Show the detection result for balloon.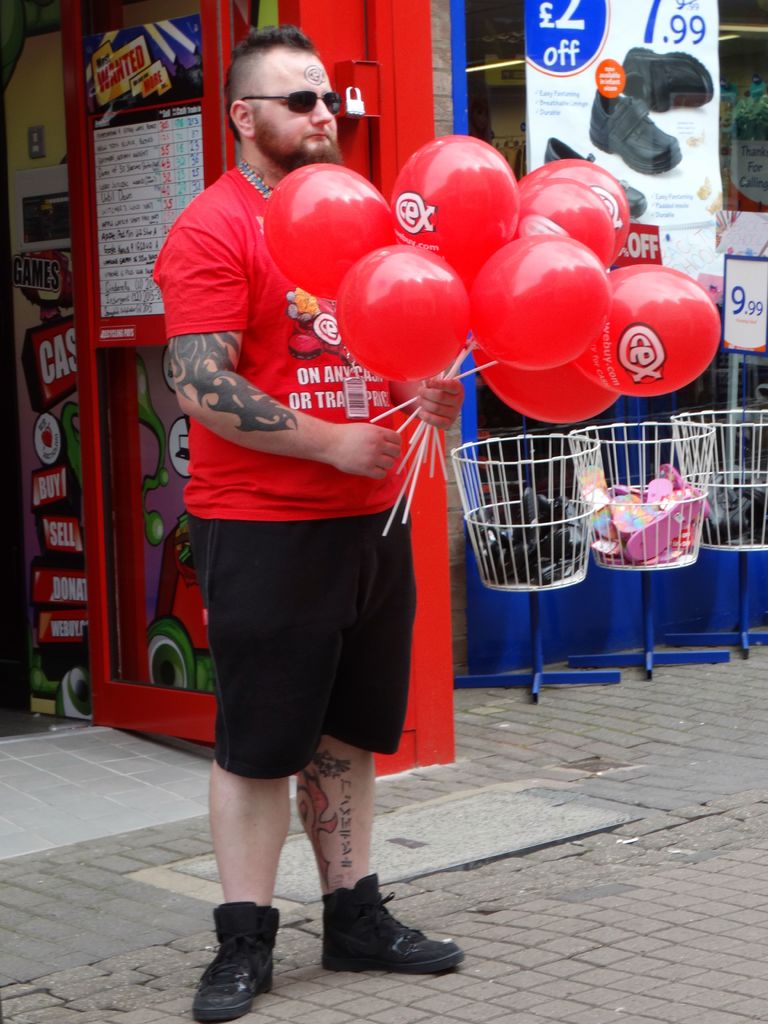
(x1=336, y1=243, x2=470, y2=386).
